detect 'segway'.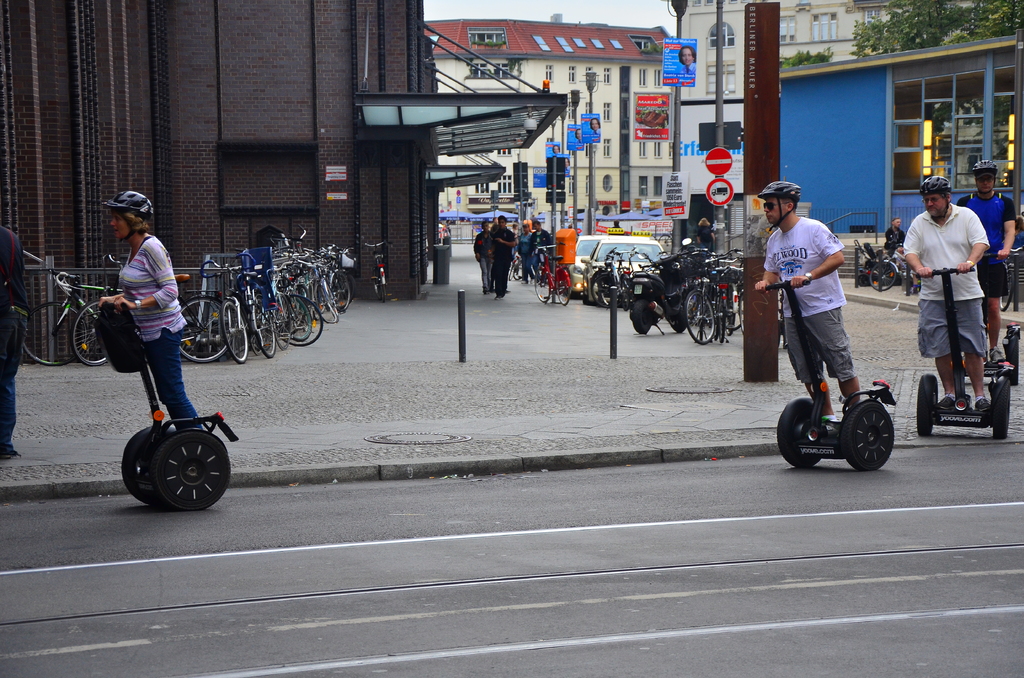
Detected at <region>86, 295, 239, 507</region>.
